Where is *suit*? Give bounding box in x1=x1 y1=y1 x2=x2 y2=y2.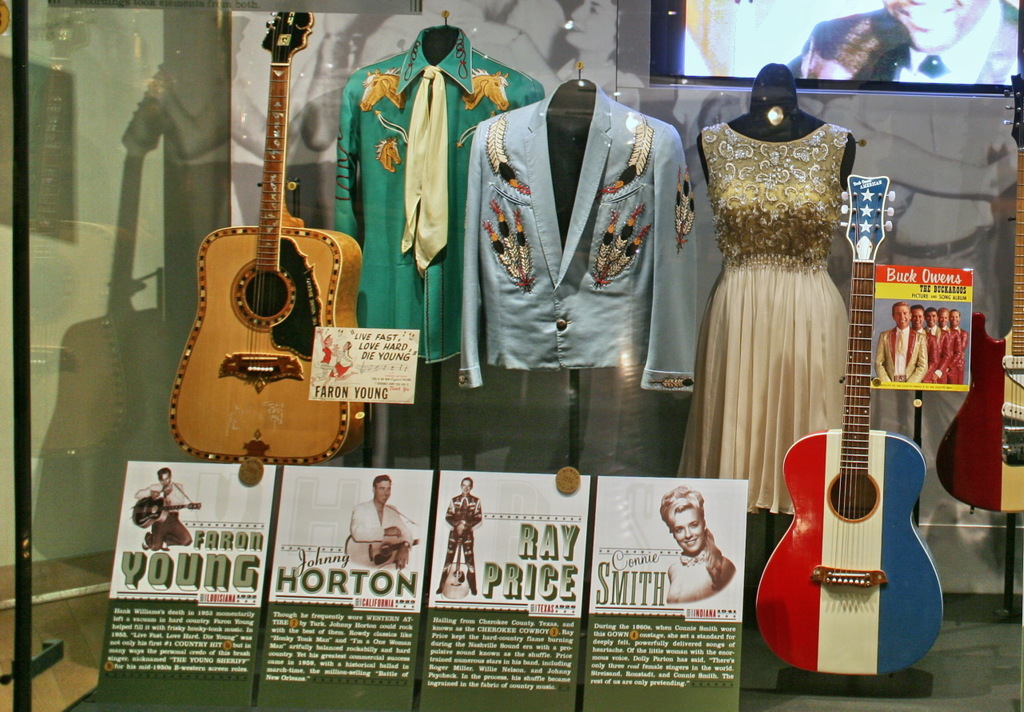
x1=457 y1=74 x2=700 y2=386.
